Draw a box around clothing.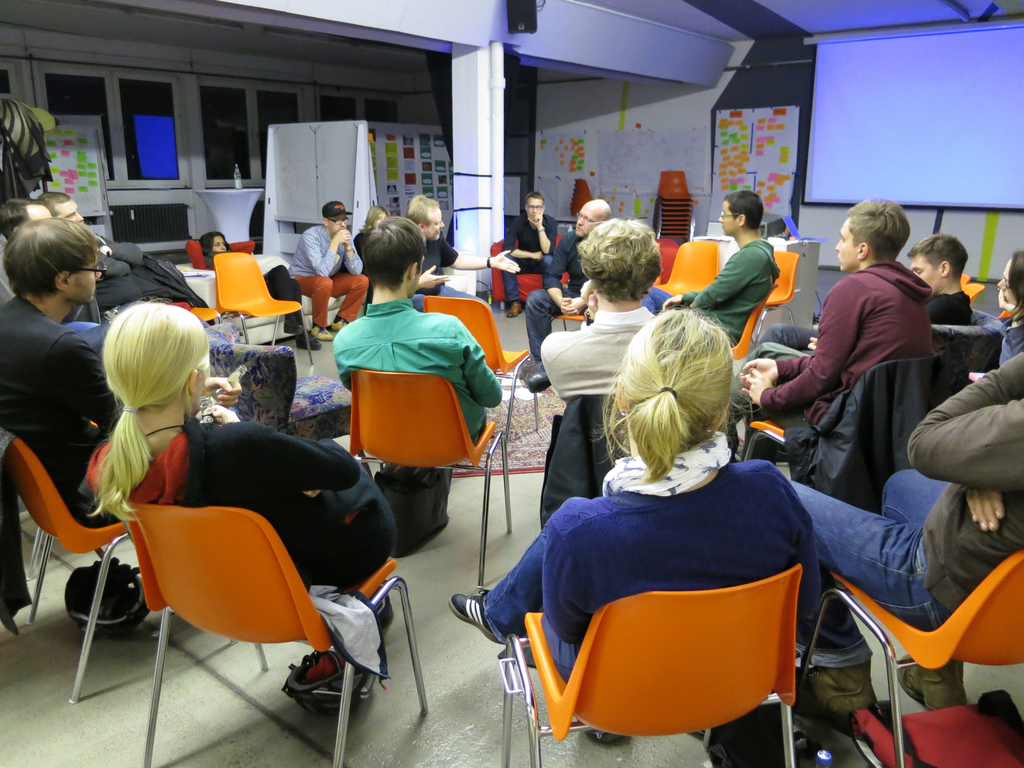
(928,282,966,326).
